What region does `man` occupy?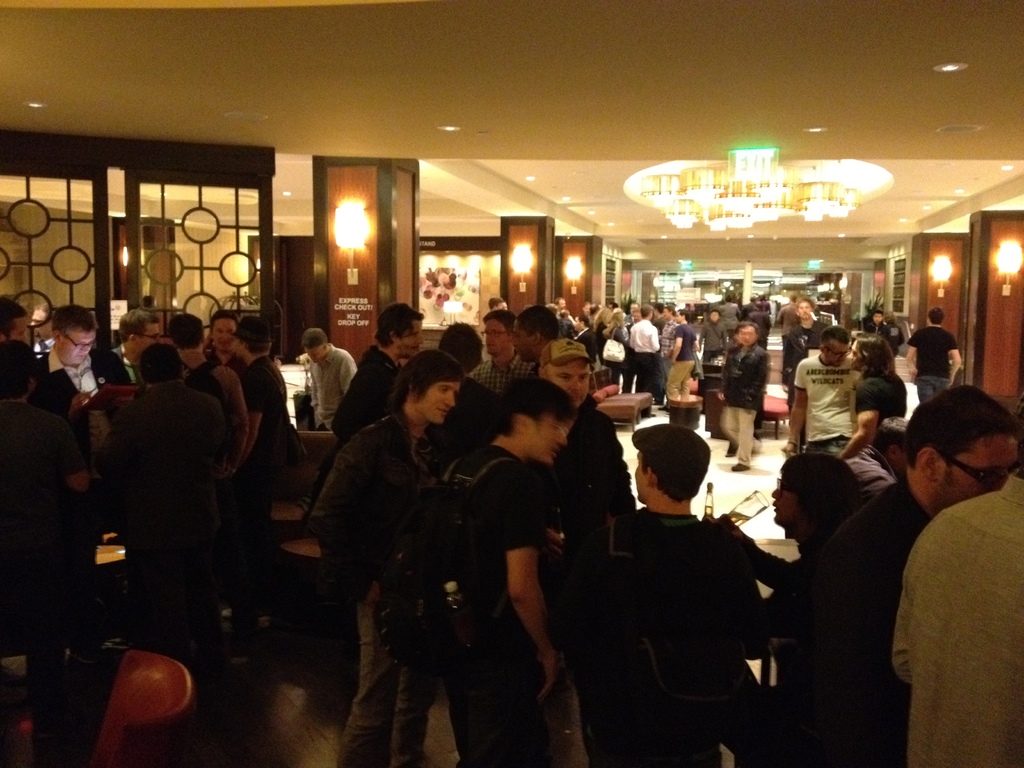
571 402 798 759.
